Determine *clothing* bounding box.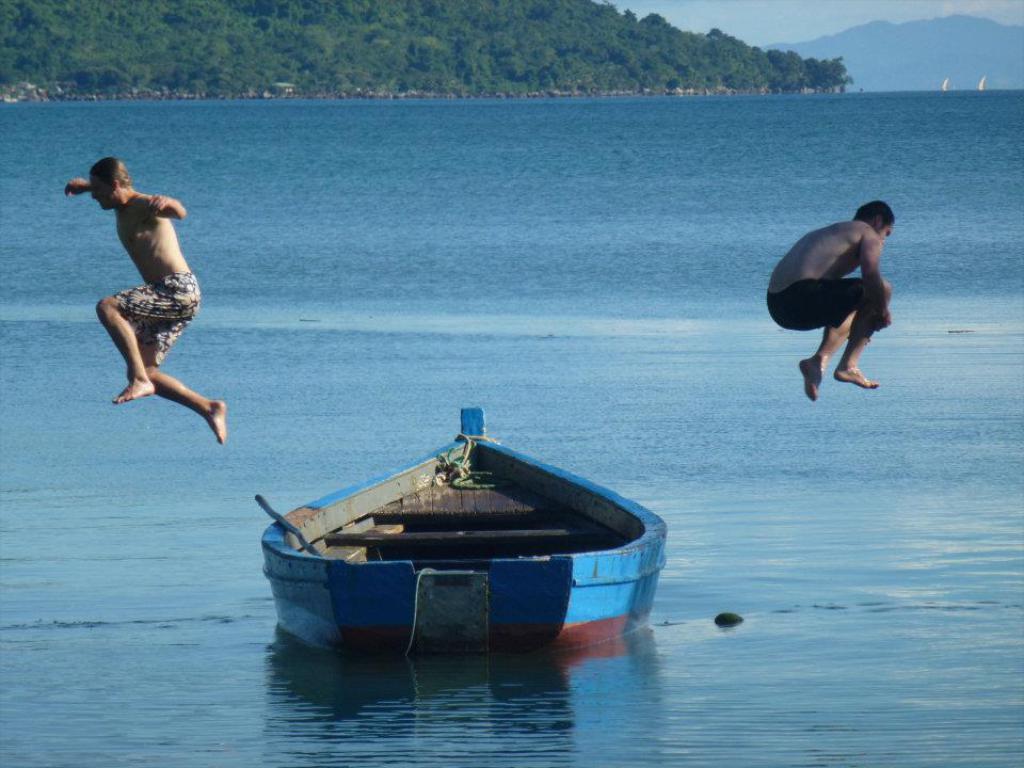
Determined: (left=768, top=273, right=865, bottom=334).
